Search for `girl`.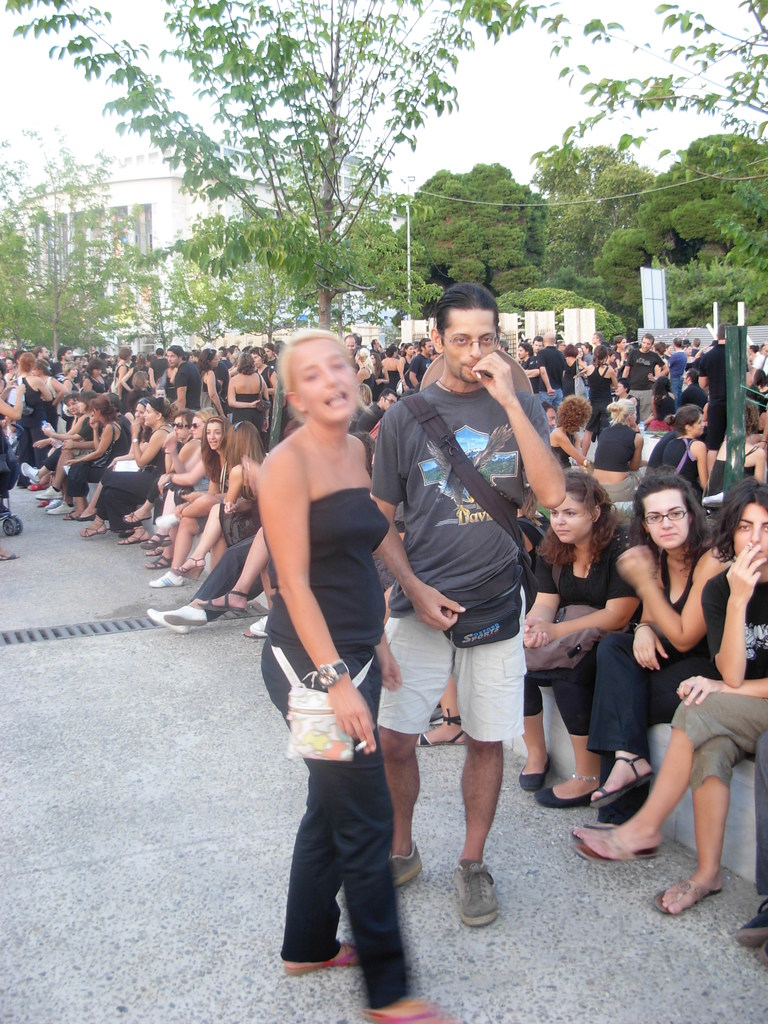
Found at 34, 361, 67, 427.
